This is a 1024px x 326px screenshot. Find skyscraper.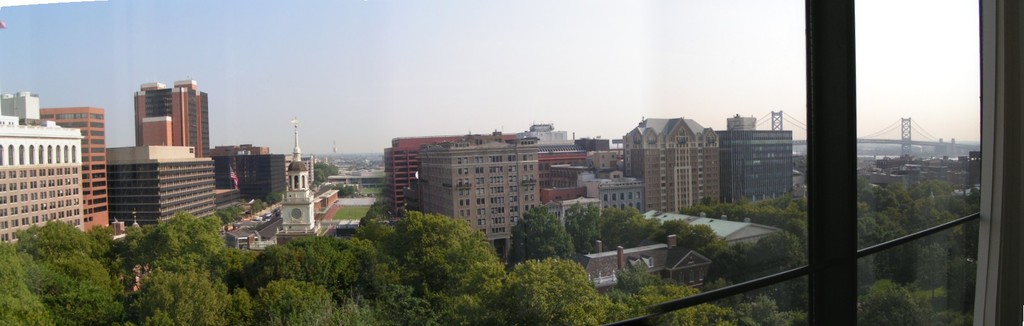
Bounding box: 129:79:214:158.
